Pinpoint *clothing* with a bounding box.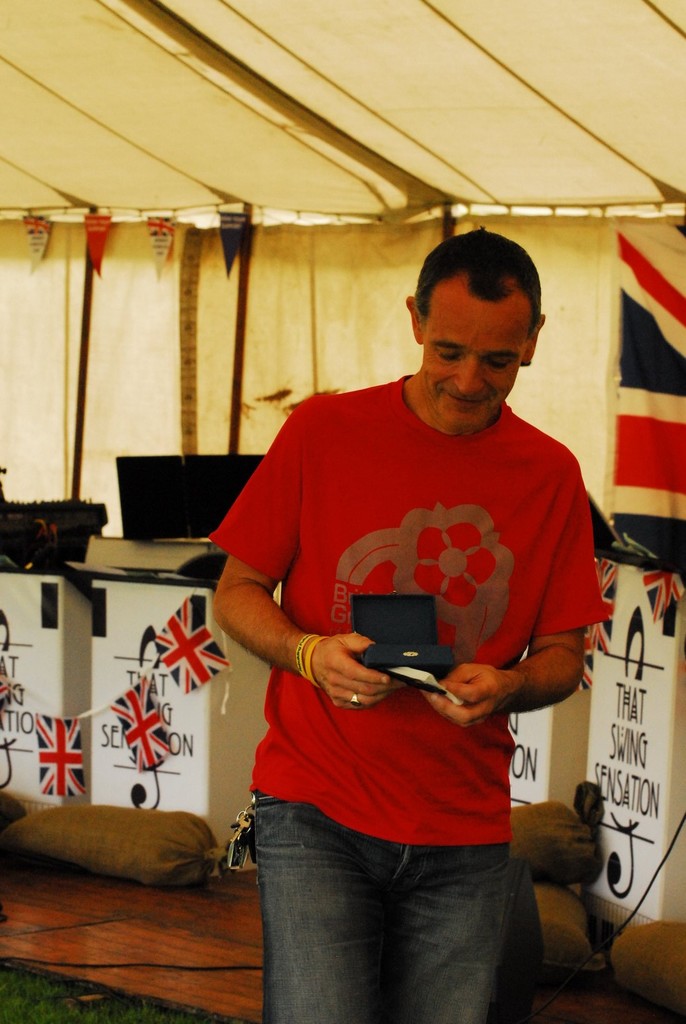
box(223, 356, 573, 947).
